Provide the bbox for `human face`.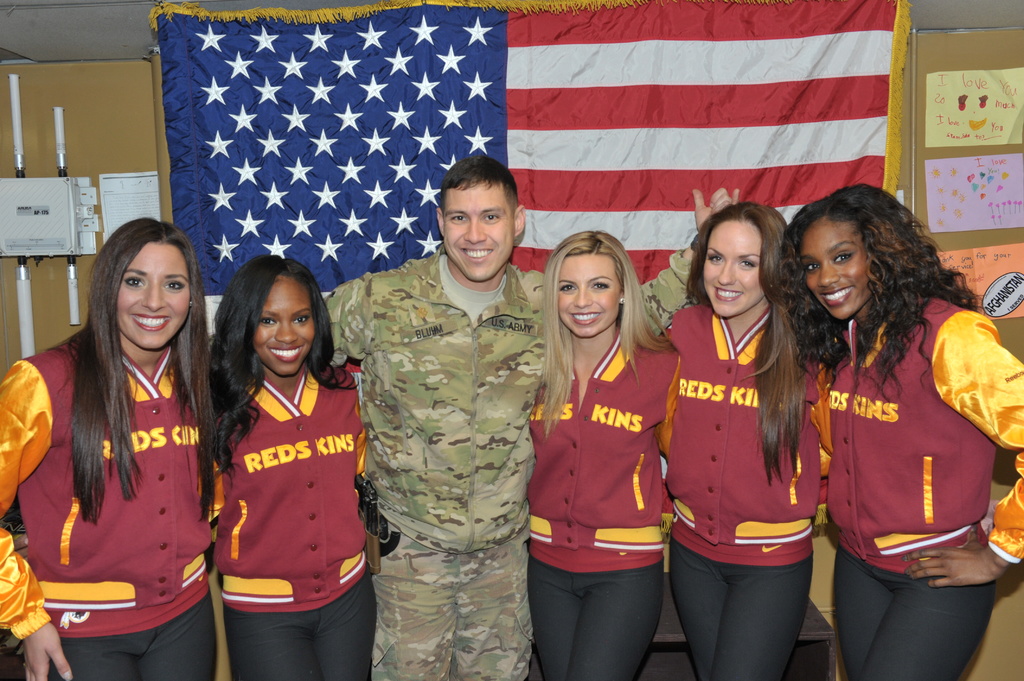
BBox(114, 241, 189, 348).
